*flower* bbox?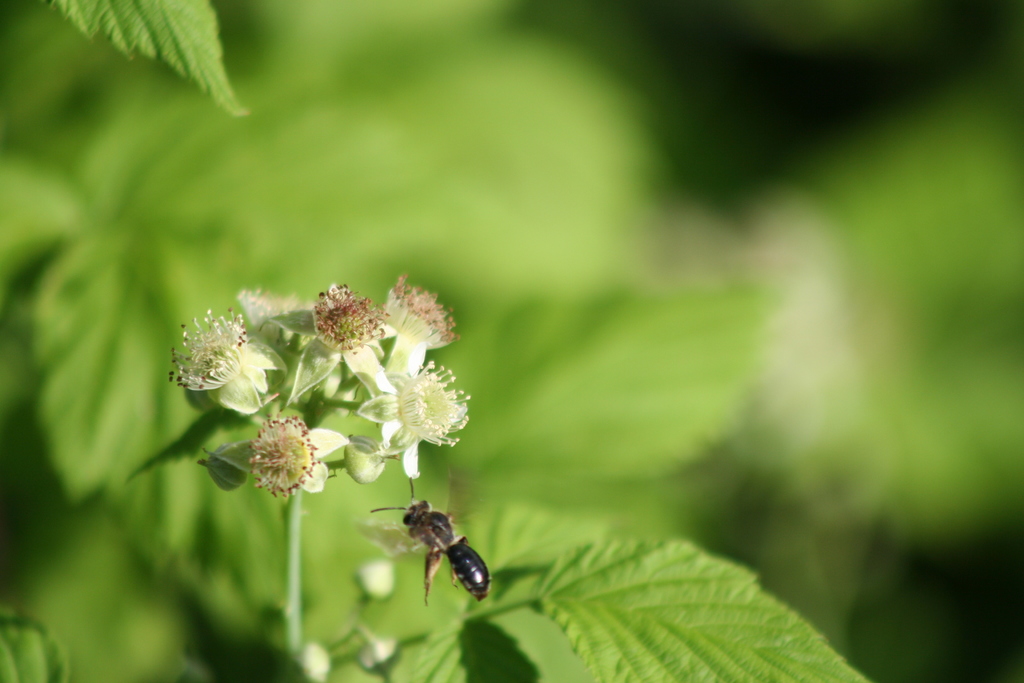
bbox(168, 309, 249, 395)
